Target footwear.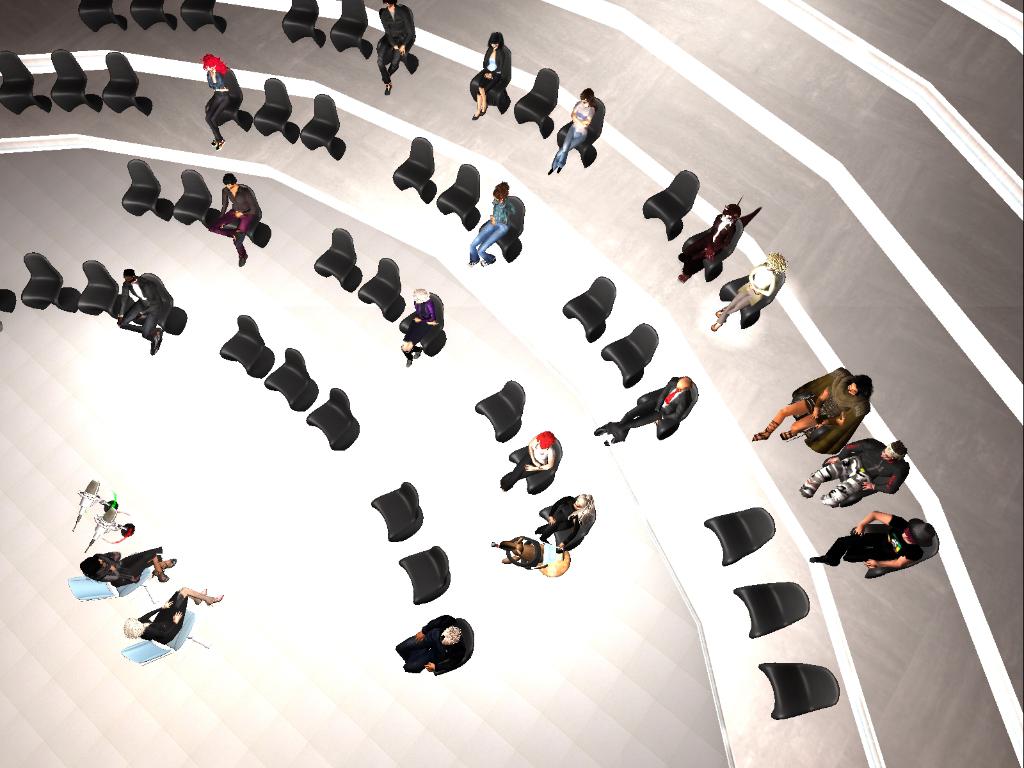
Target region: (481,257,497,269).
